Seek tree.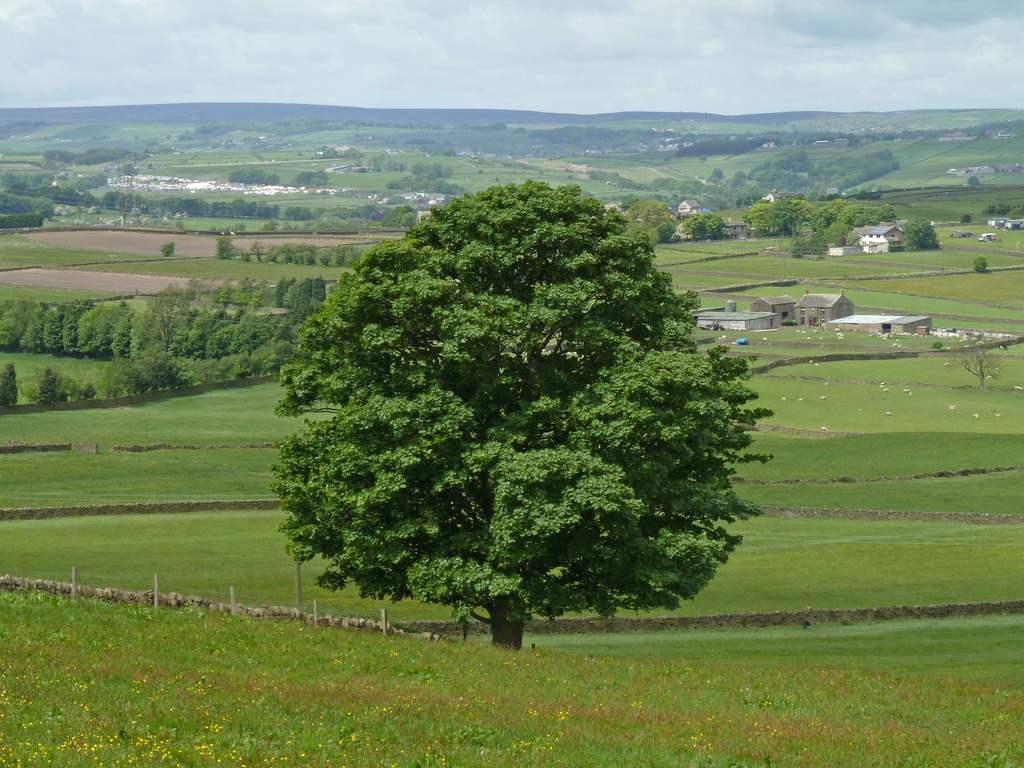
pyautogui.locateOnScreen(812, 232, 829, 260).
